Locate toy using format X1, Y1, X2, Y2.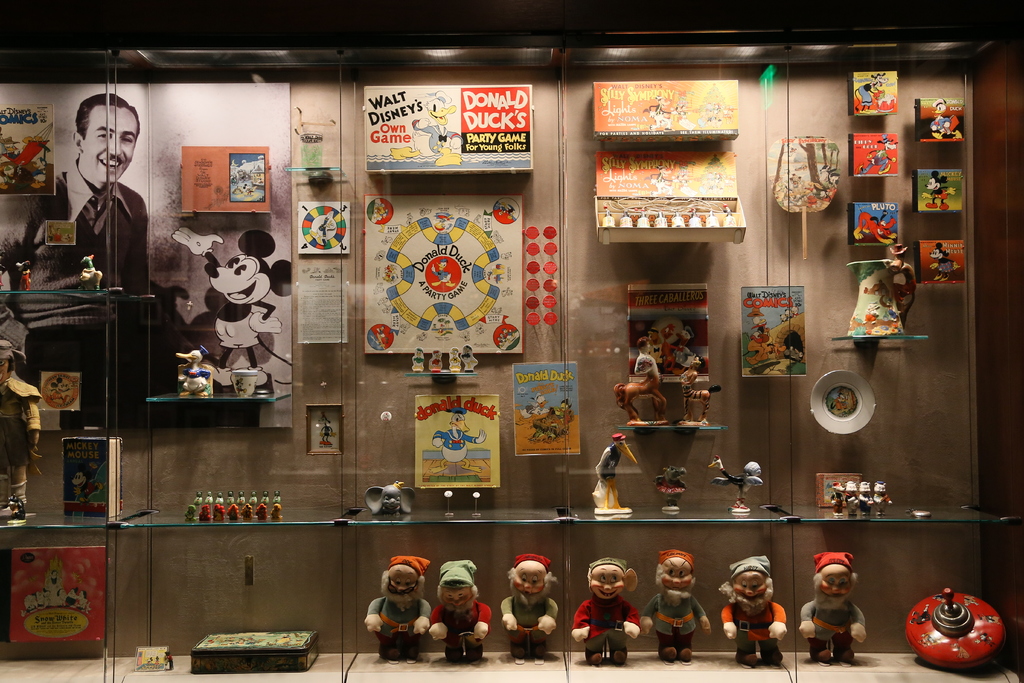
448, 348, 460, 373.
